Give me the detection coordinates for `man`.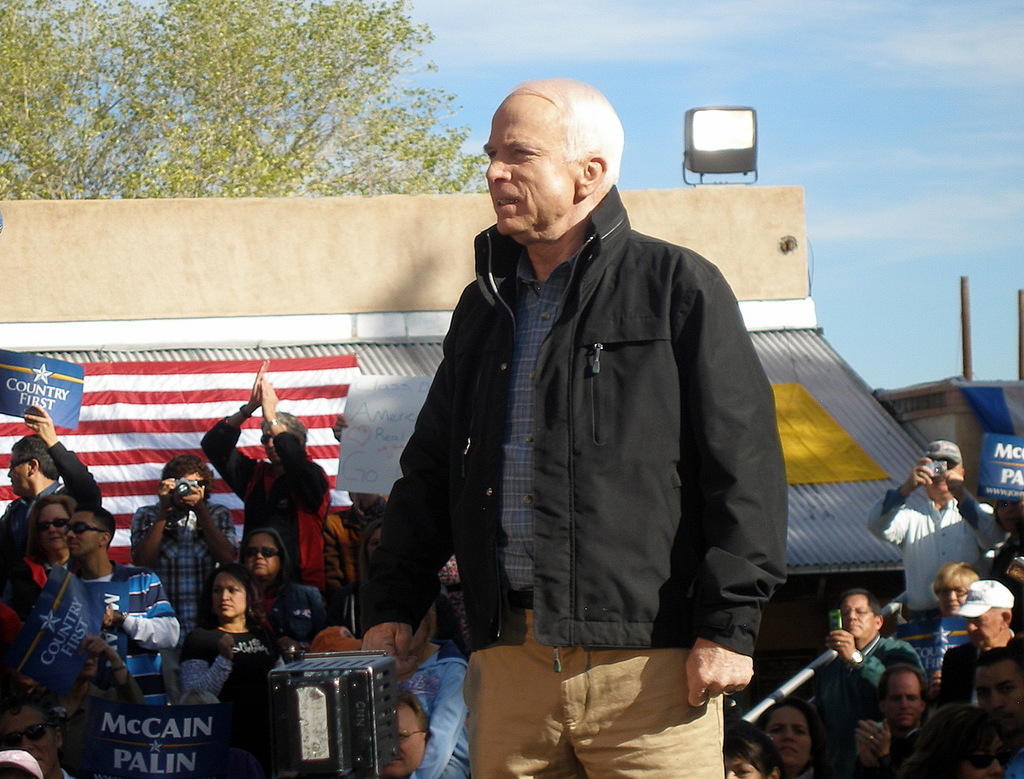
<region>863, 439, 1008, 622</region>.
